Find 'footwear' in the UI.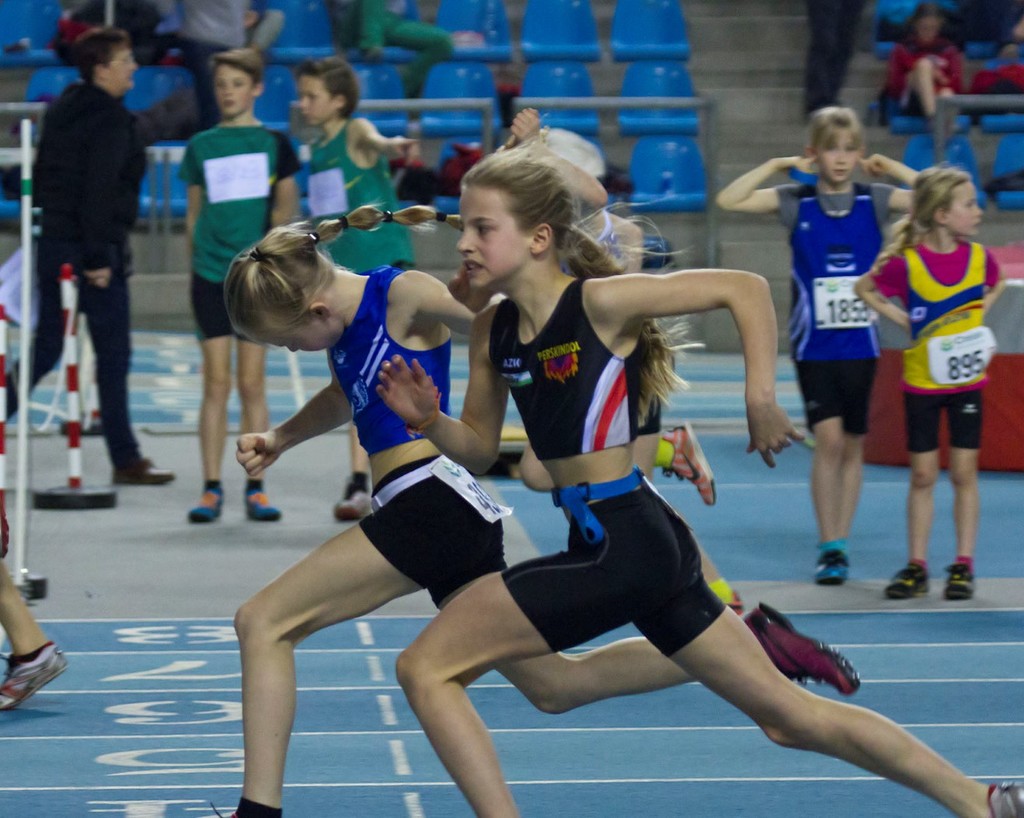
UI element at crop(984, 782, 1023, 817).
